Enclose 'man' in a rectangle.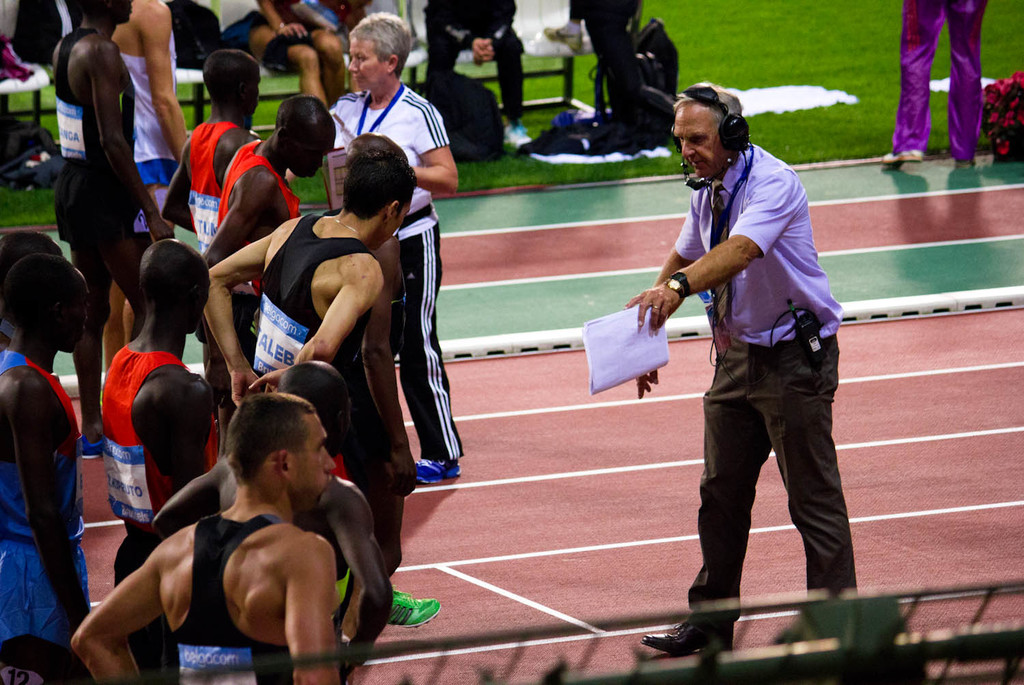
153 361 395 684.
